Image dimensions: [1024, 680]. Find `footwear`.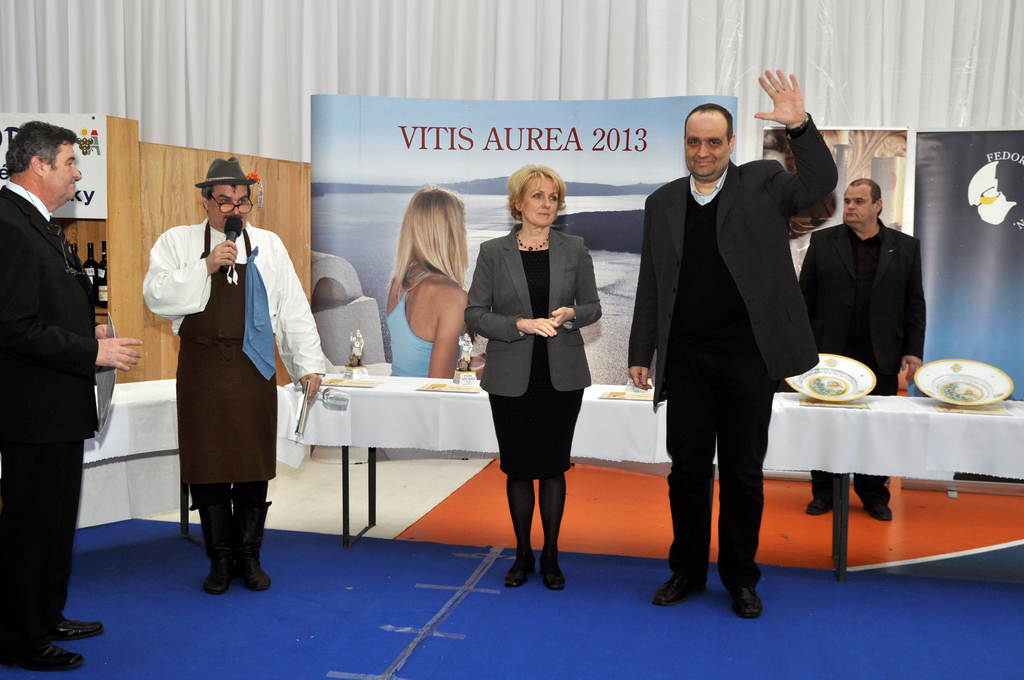
189,518,255,601.
